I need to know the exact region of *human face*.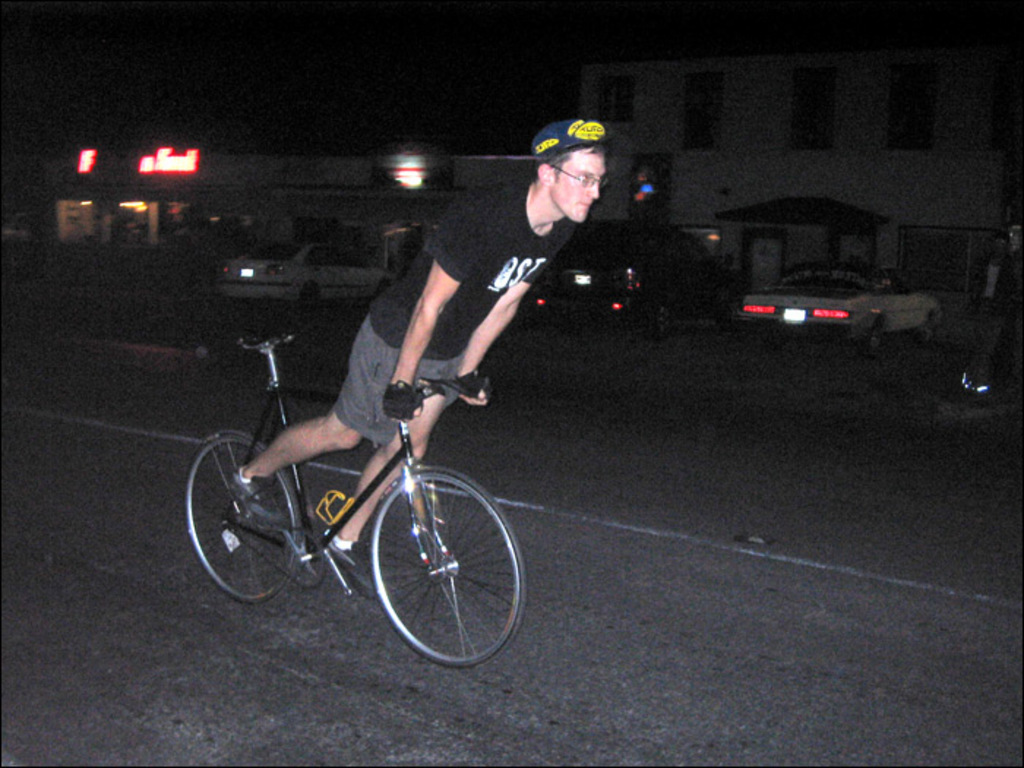
Region: 553 151 610 228.
